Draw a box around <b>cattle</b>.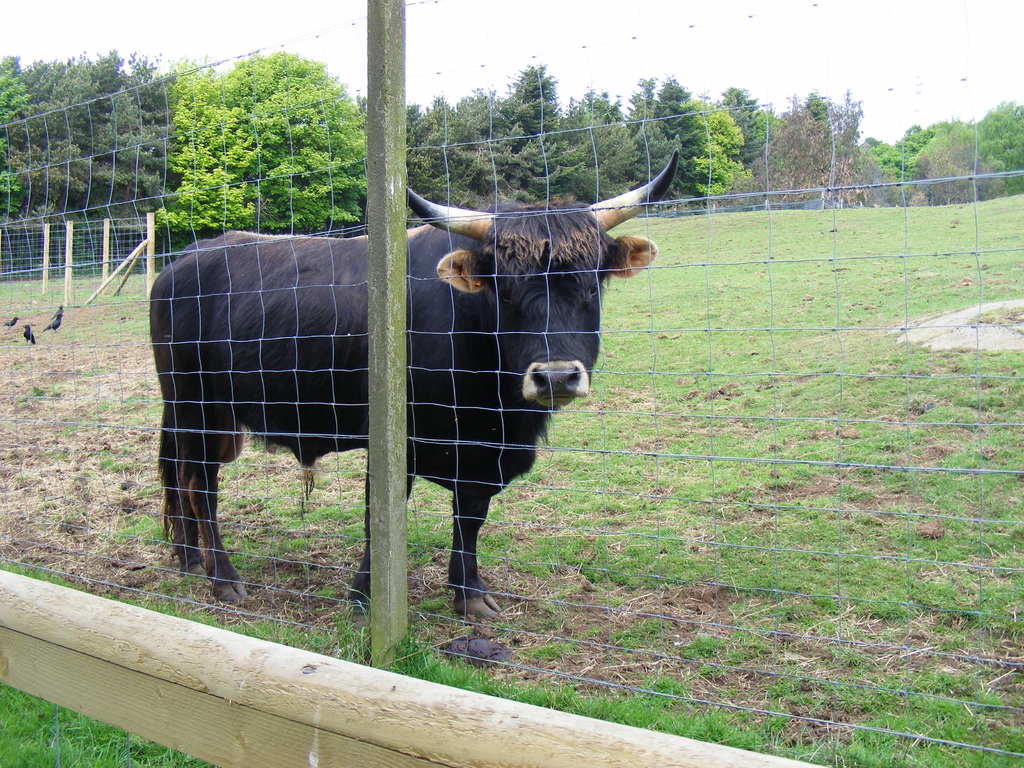
{"left": 153, "top": 239, "right": 691, "bottom": 623}.
